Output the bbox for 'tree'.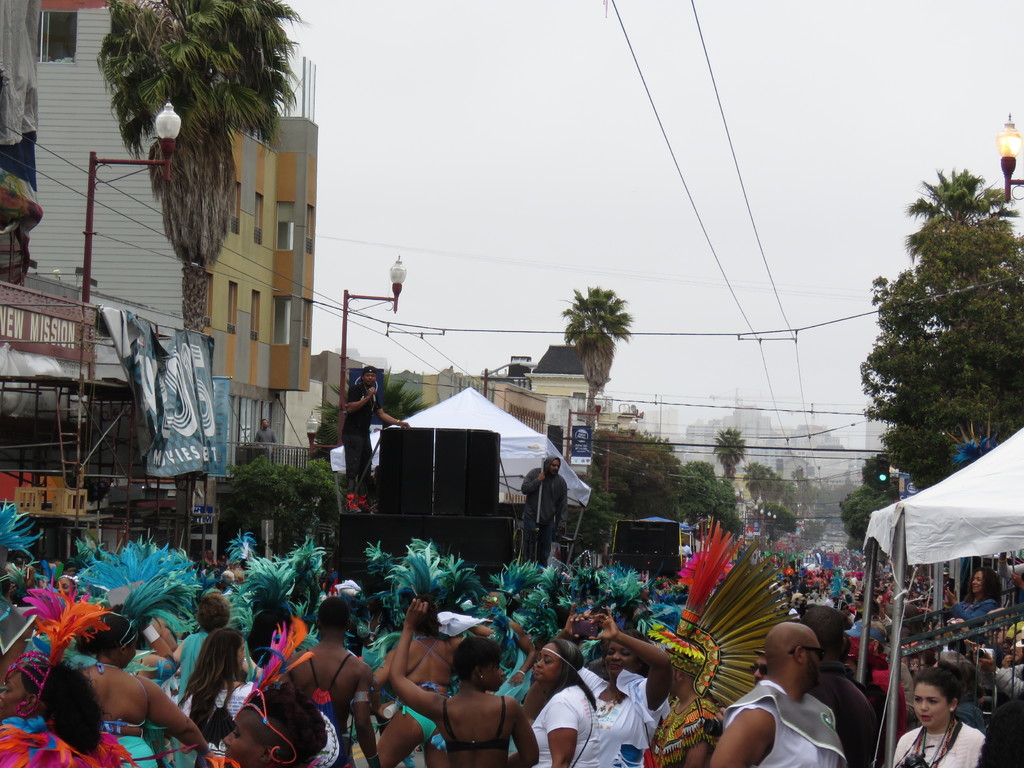
BBox(838, 487, 894, 552).
